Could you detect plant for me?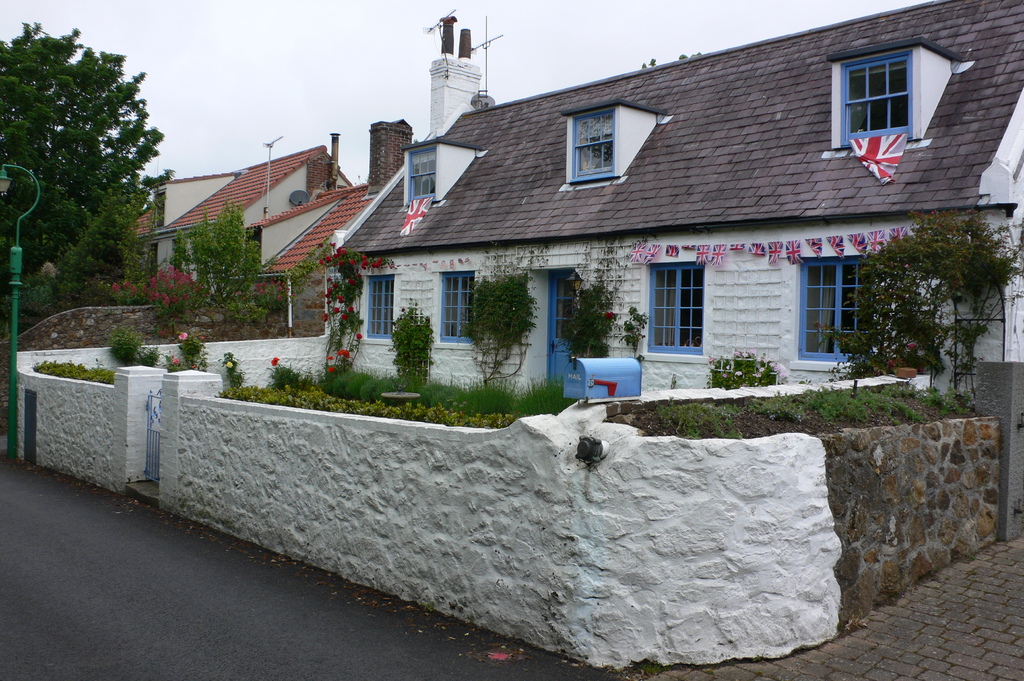
Detection result: {"x1": 636, "y1": 377, "x2": 986, "y2": 436}.
